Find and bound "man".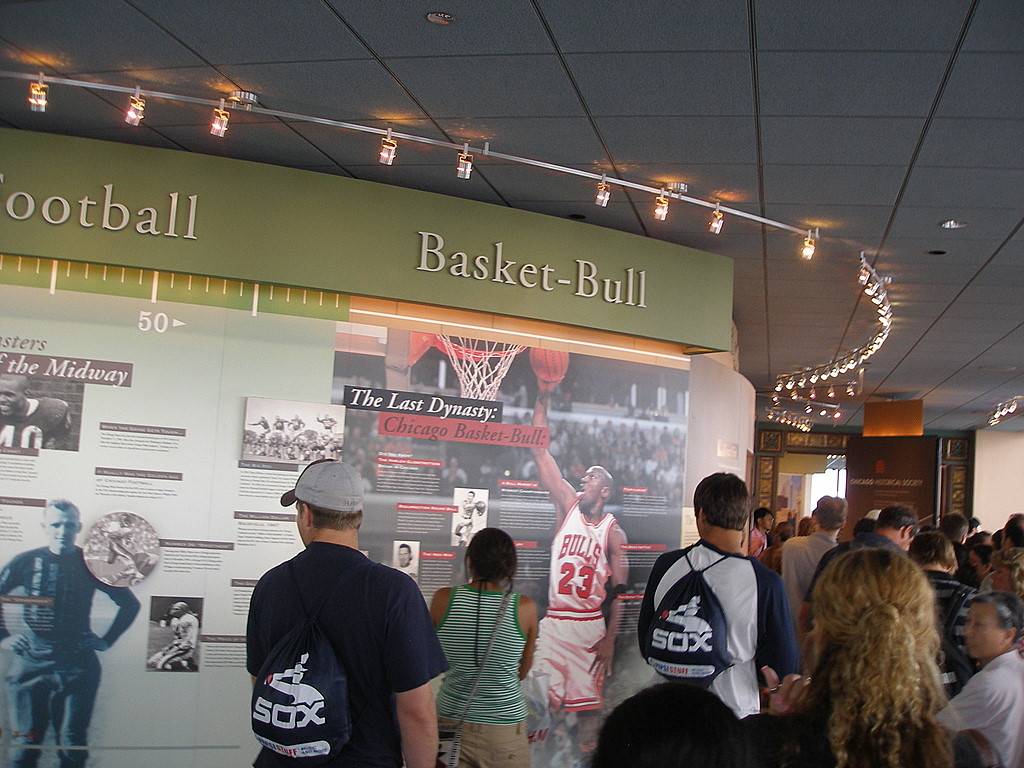
Bound: rect(224, 467, 446, 759).
